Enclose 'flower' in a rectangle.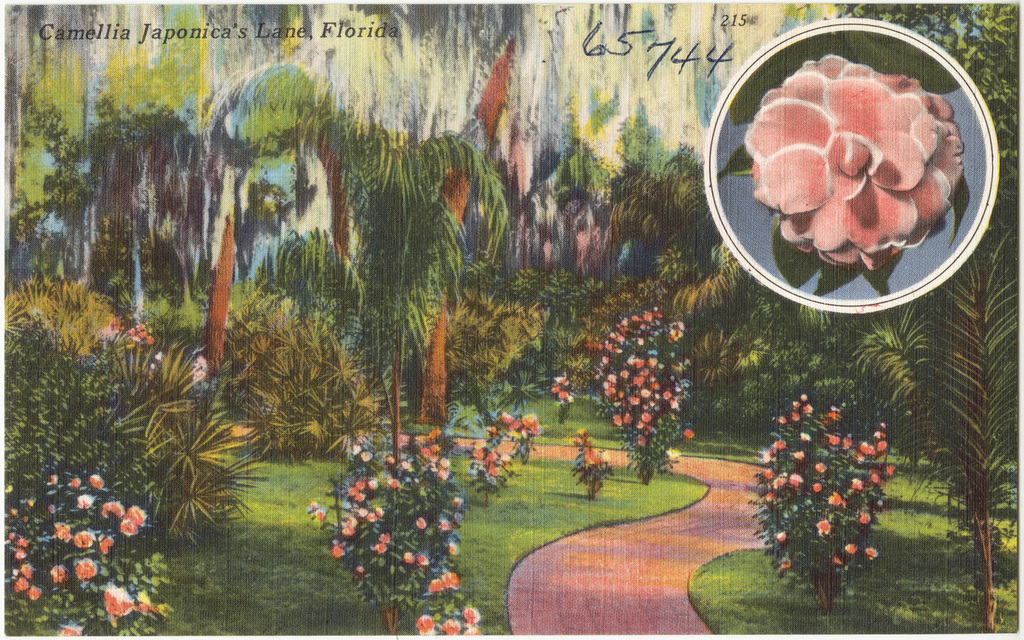
<box>0,471,167,632</box>.
